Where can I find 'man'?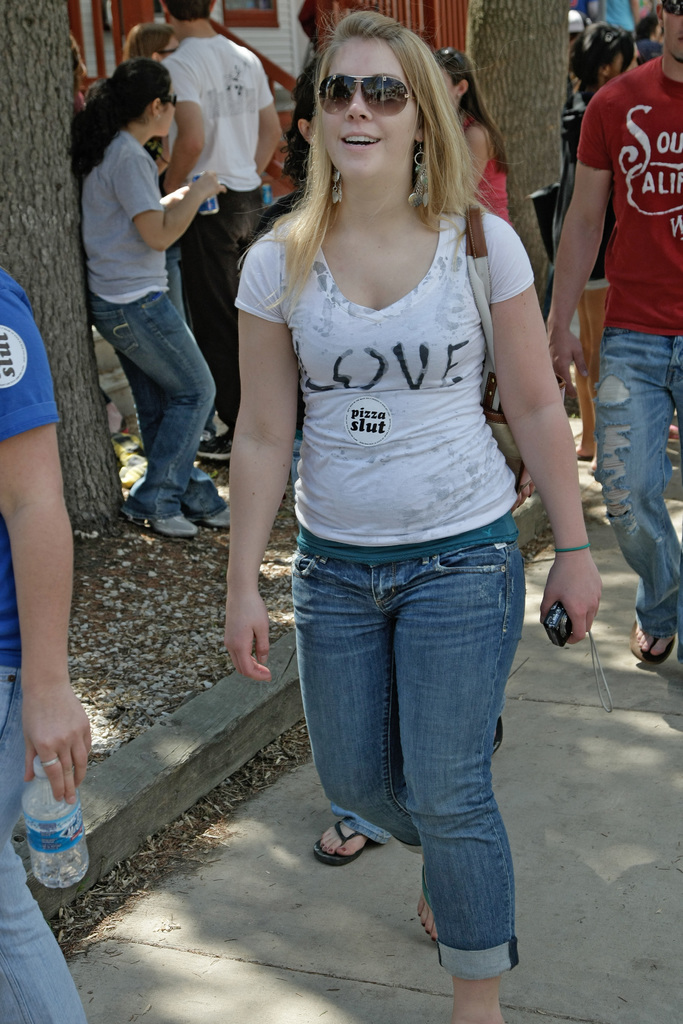
You can find it at bbox=(1, 263, 85, 1023).
